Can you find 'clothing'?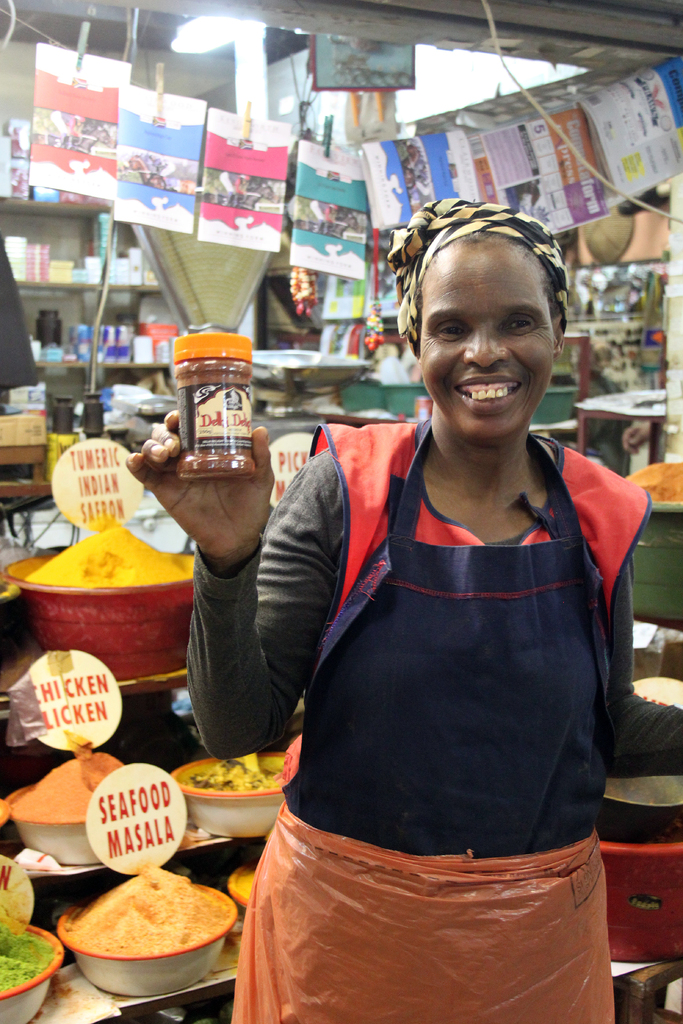
Yes, bounding box: x1=205 y1=260 x2=595 y2=997.
